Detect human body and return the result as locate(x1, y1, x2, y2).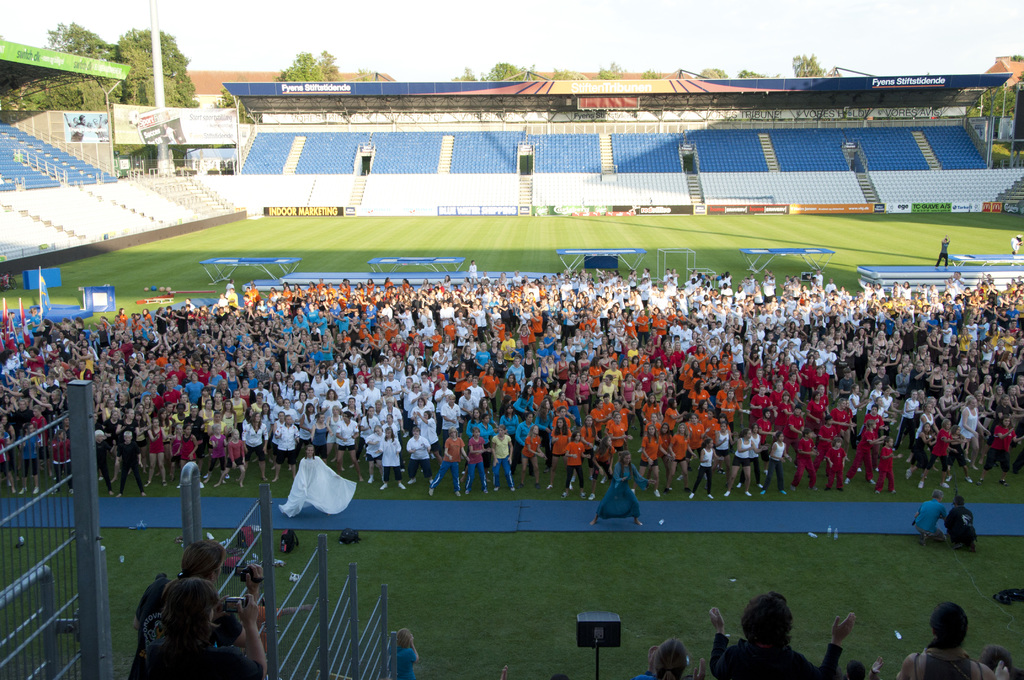
locate(947, 339, 957, 359).
